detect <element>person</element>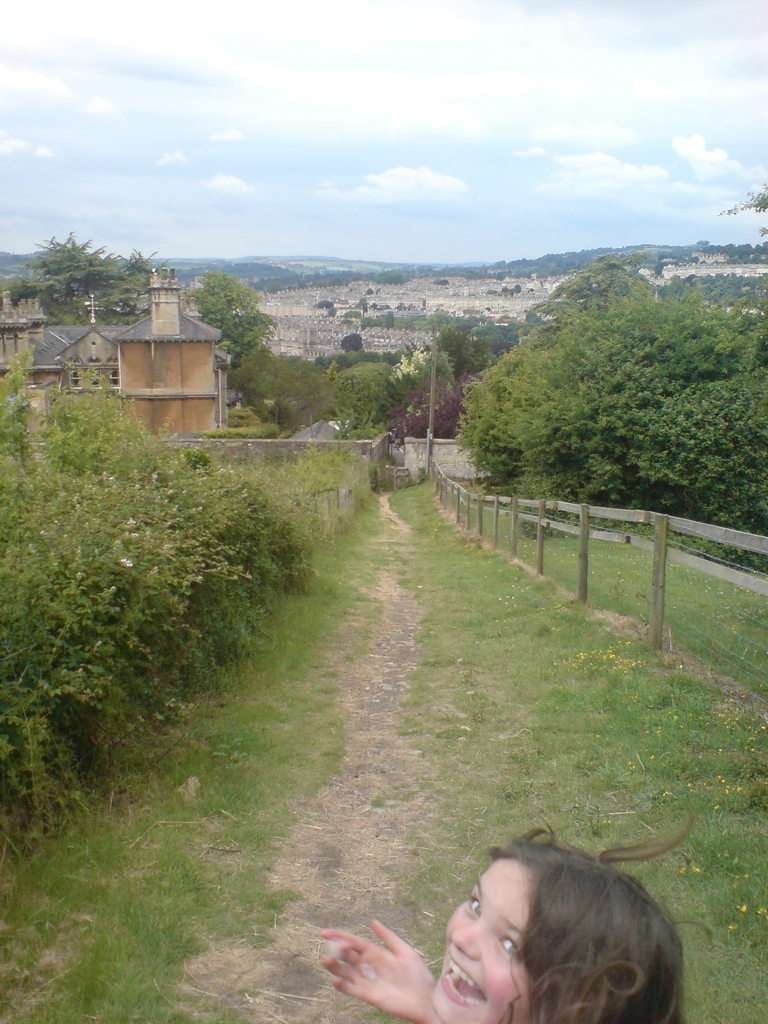
(left=378, top=804, right=710, bottom=1023)
